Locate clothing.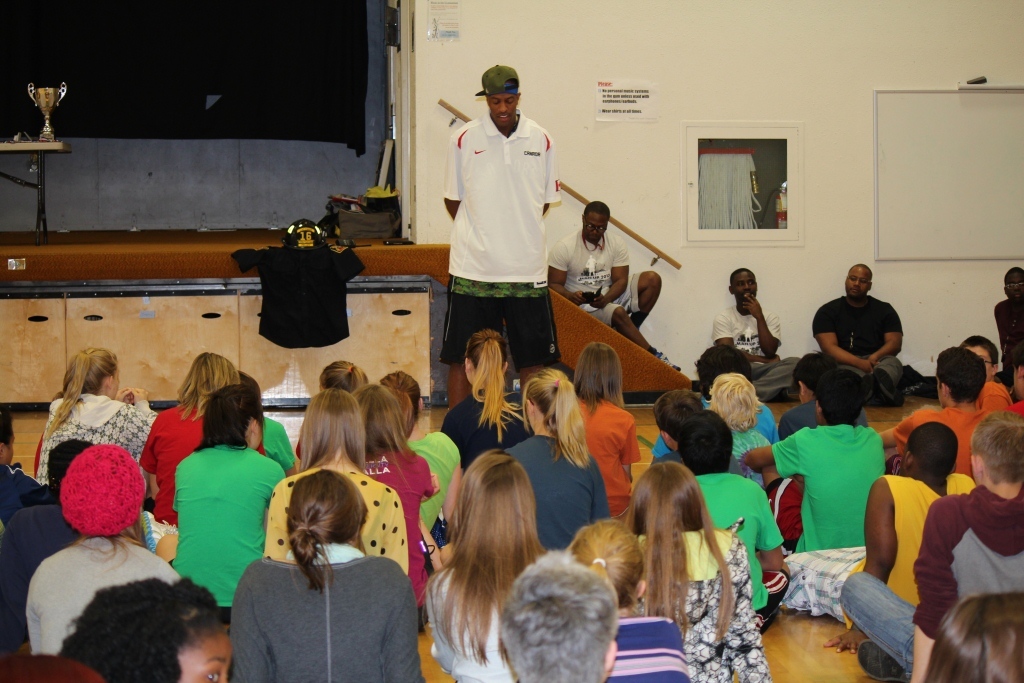
Bounding box: <box>782,471,978,632</box>.
